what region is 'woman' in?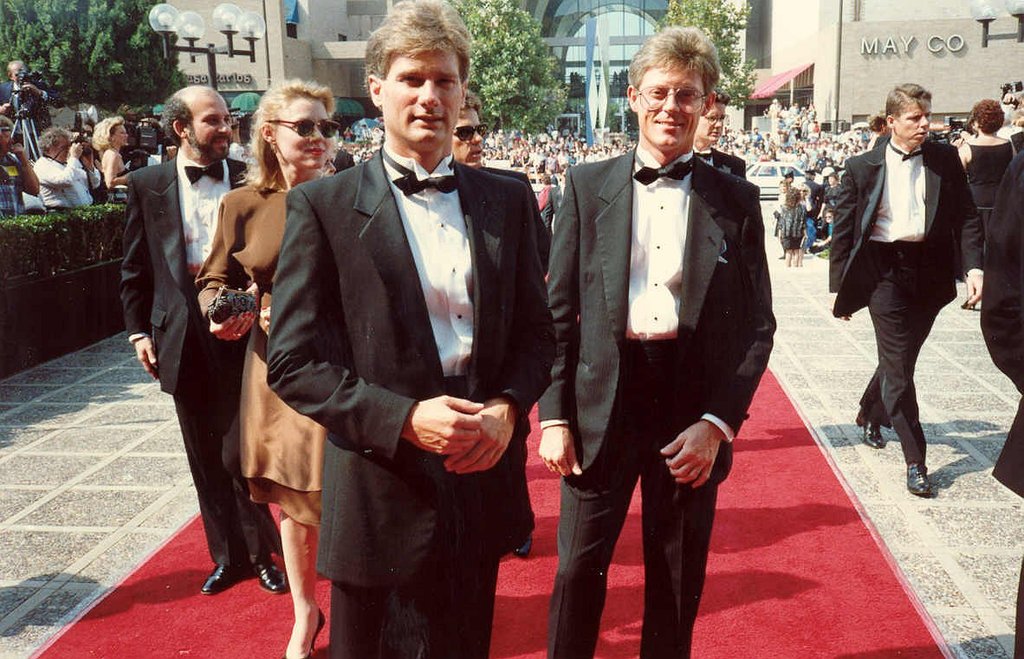
809, 208, 836, 255.
